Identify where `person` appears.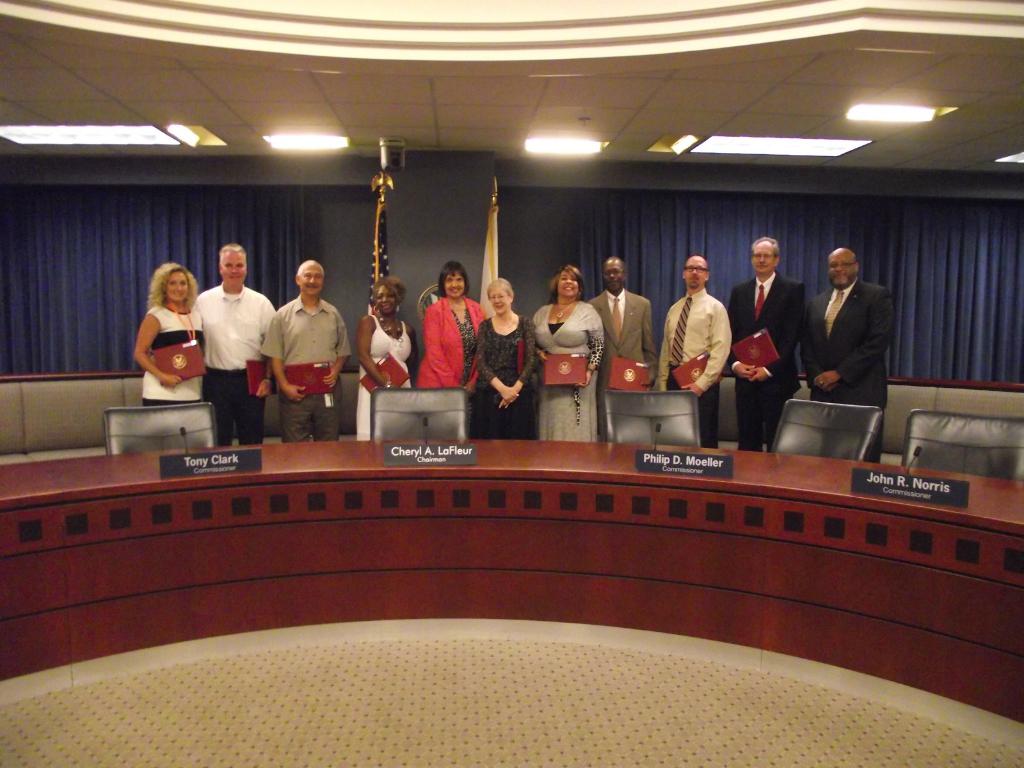
Appears at (720,233,806,454).
